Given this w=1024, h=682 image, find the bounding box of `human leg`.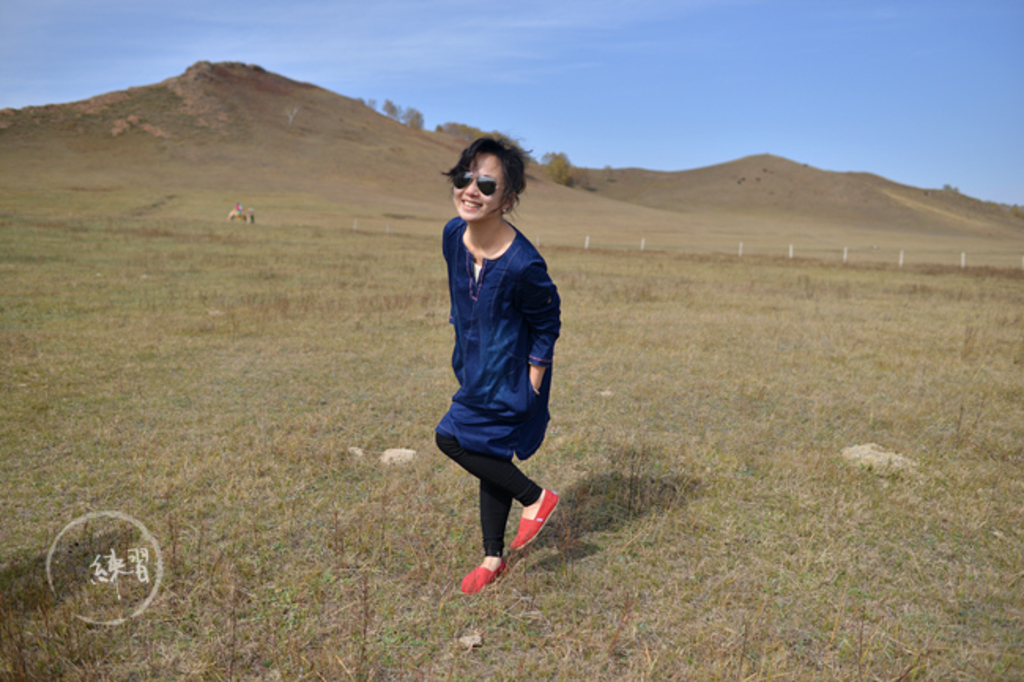
462:484:507:595.
